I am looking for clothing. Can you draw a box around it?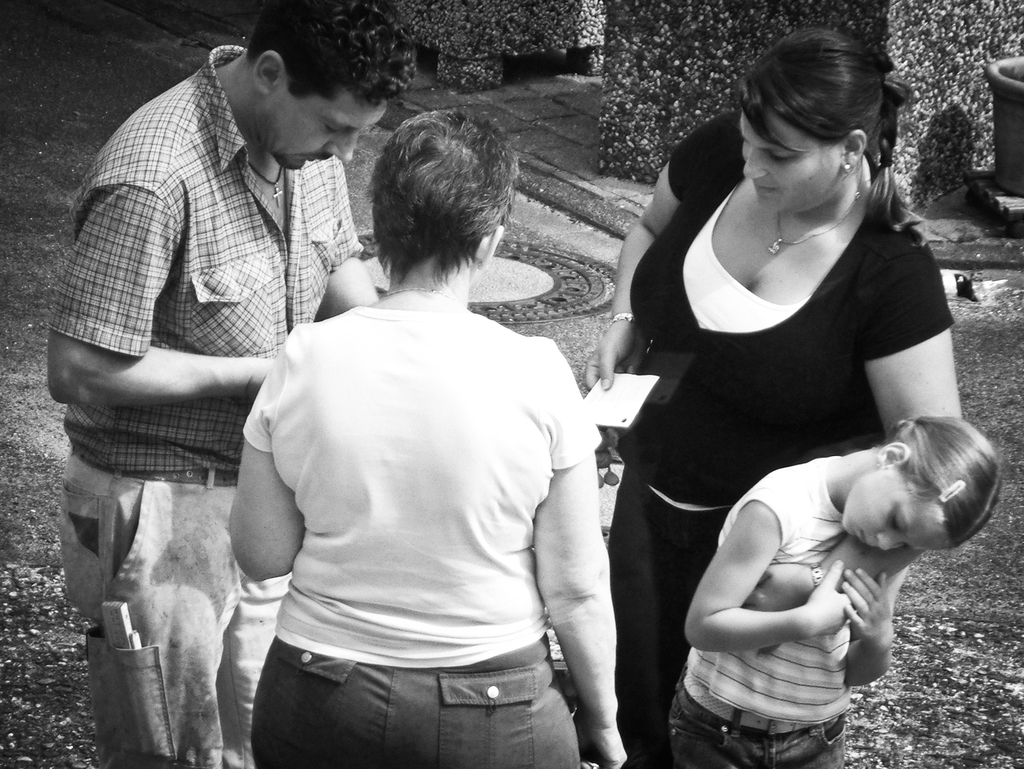
Sure, the bounding box is {"left": 669, "top": 451, "right": 851, "bottom": 768}.
